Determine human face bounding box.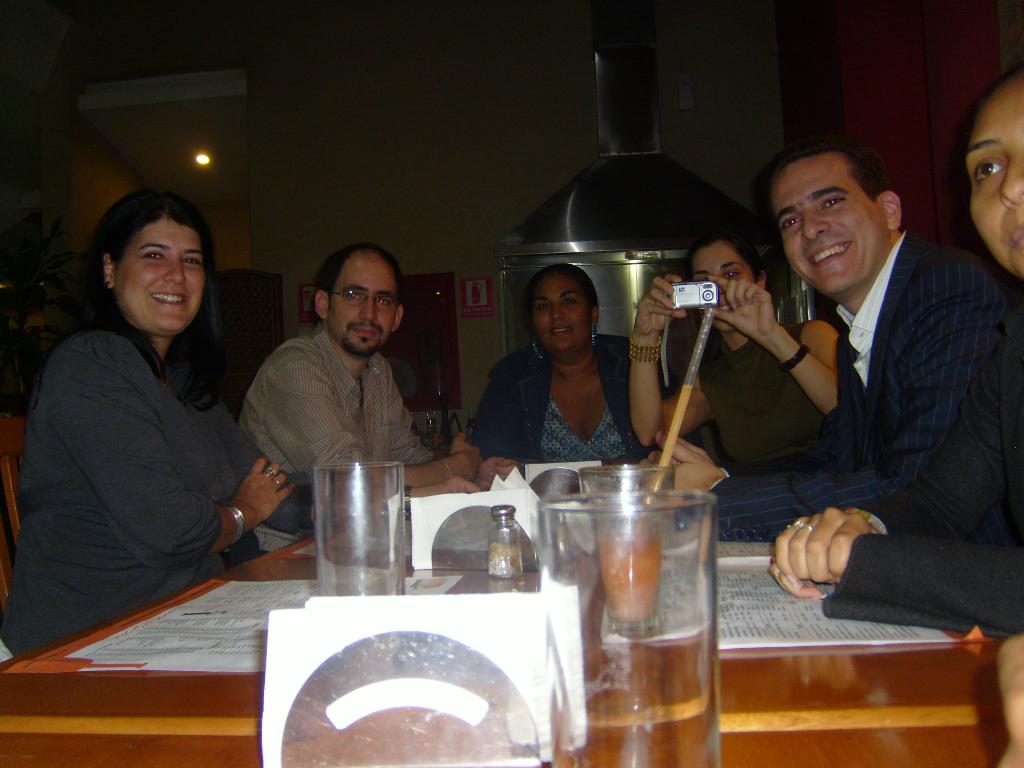
Determined: (116, 214, 204, 335).
